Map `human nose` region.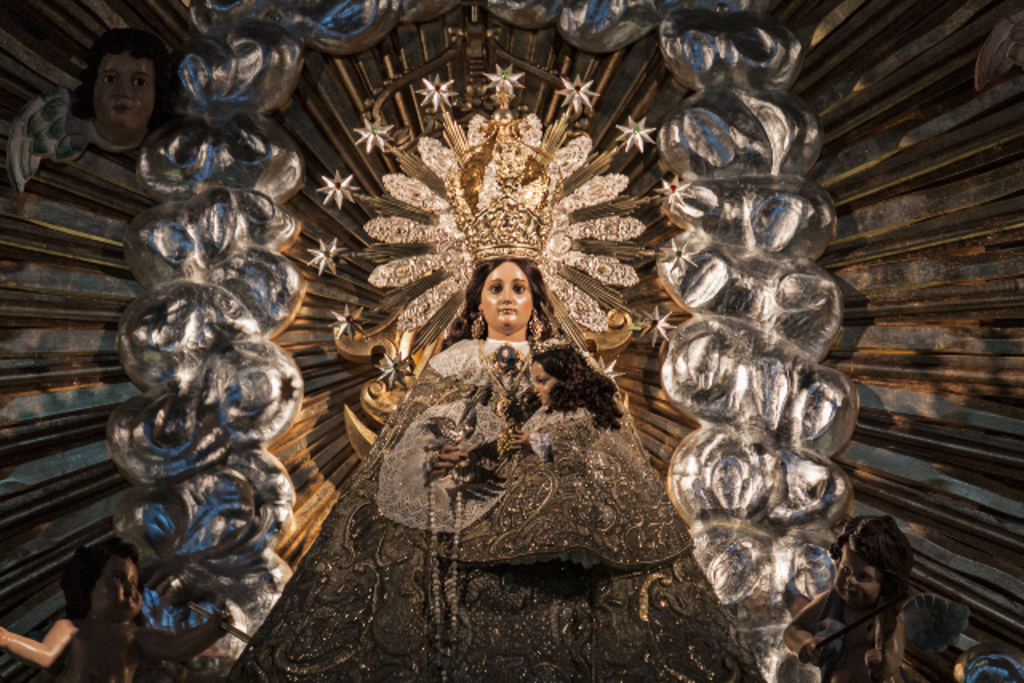
Mapped to left=499, top=285, right=514, bottom=306.
